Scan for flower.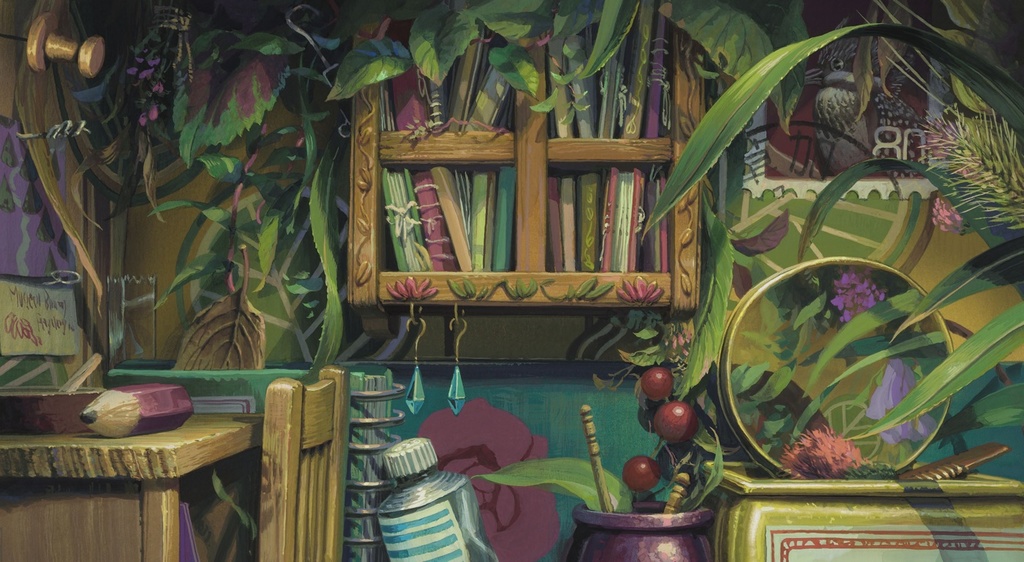
Scan result: [left=828, top=269, right=886, bottom=321].
